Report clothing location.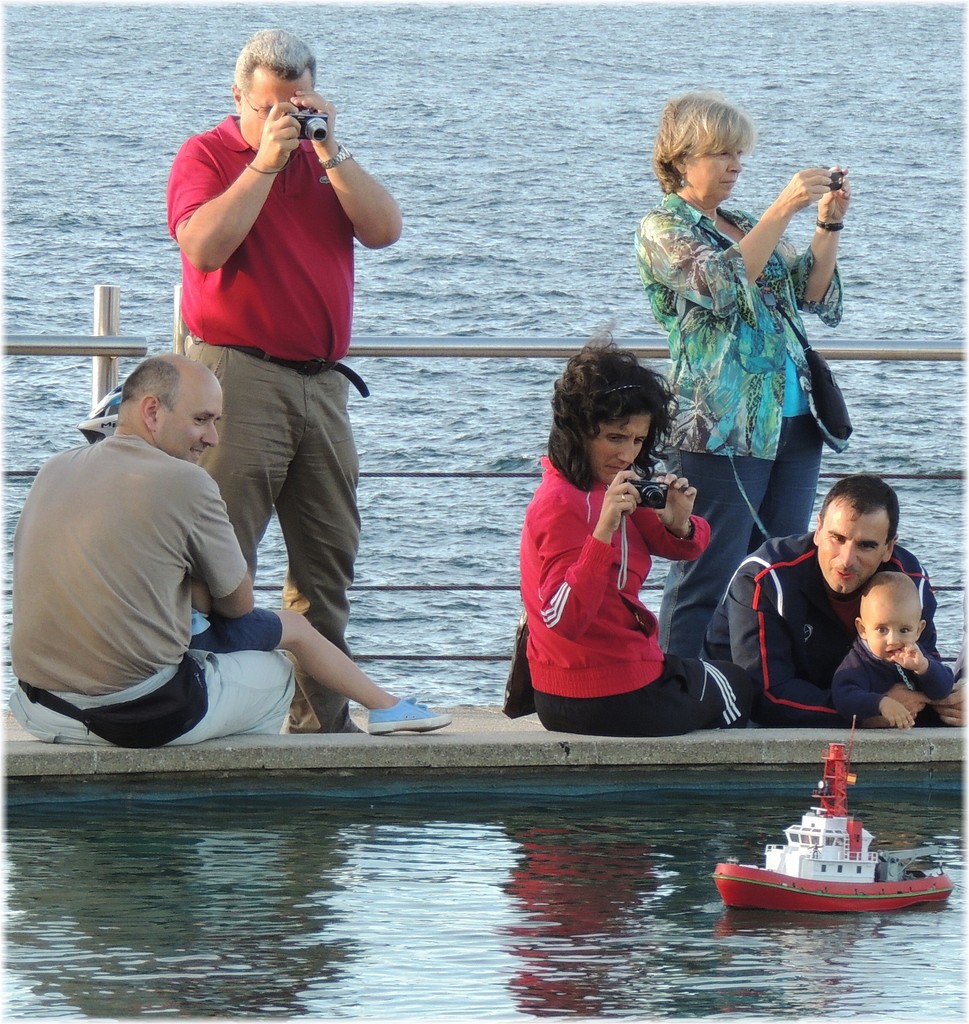
Report: detection(1, 416, 305, 753).
